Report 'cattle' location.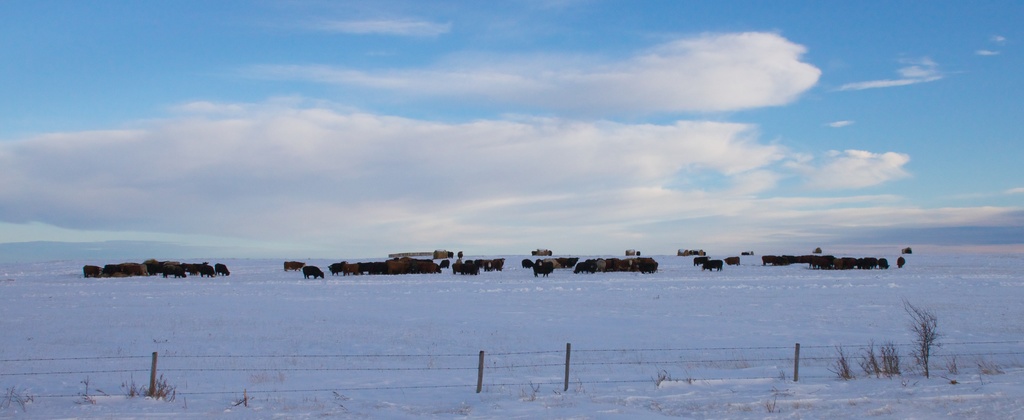
Report: {"x1": 693, "y1": 256, "x2": 705, "y2": 265}.
